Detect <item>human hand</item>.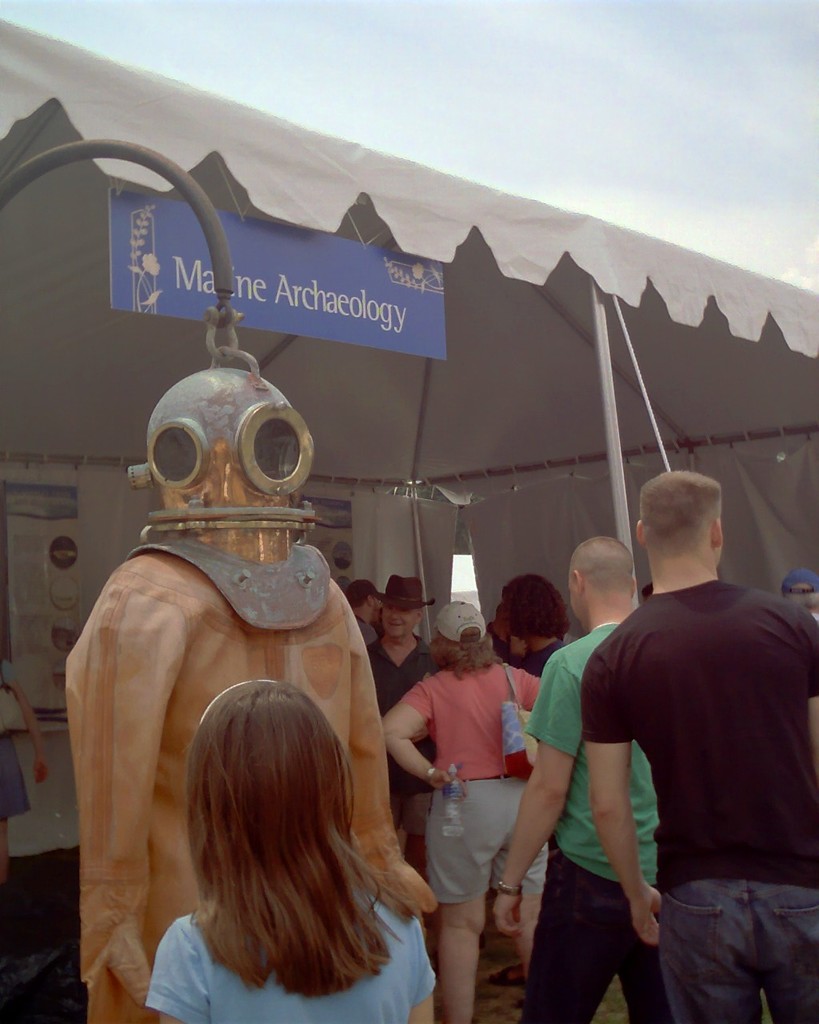
Detected at [x1=627, y1=883, x2=664, y2=952].
